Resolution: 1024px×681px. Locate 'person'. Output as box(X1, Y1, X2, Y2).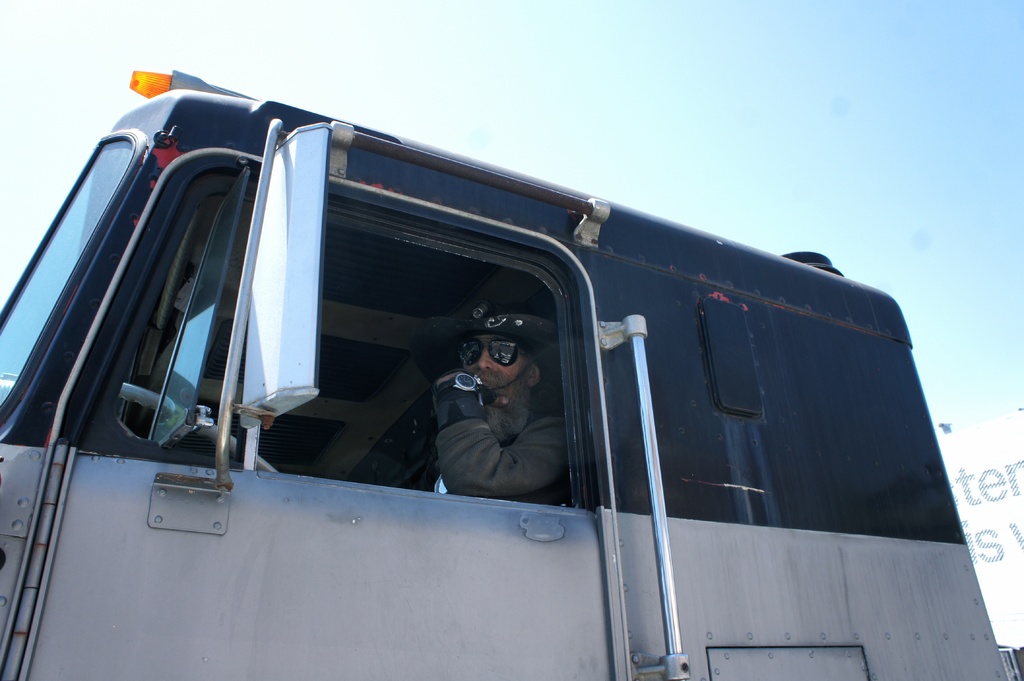
box(411, 330, 559, 501).
